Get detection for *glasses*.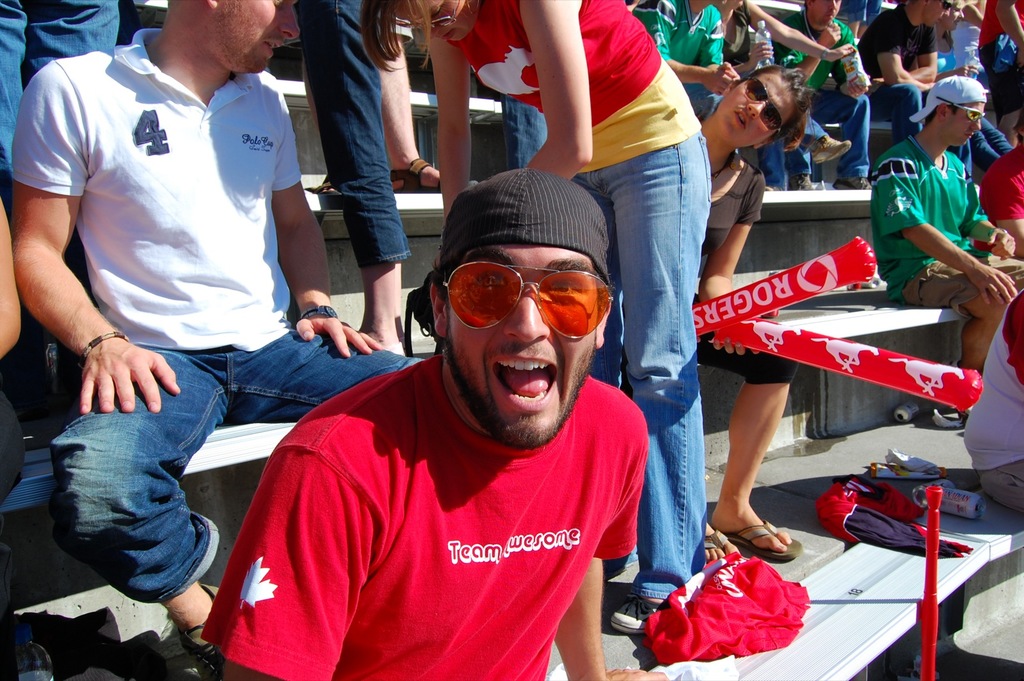
Detection: 746, 74, 781, 136.
